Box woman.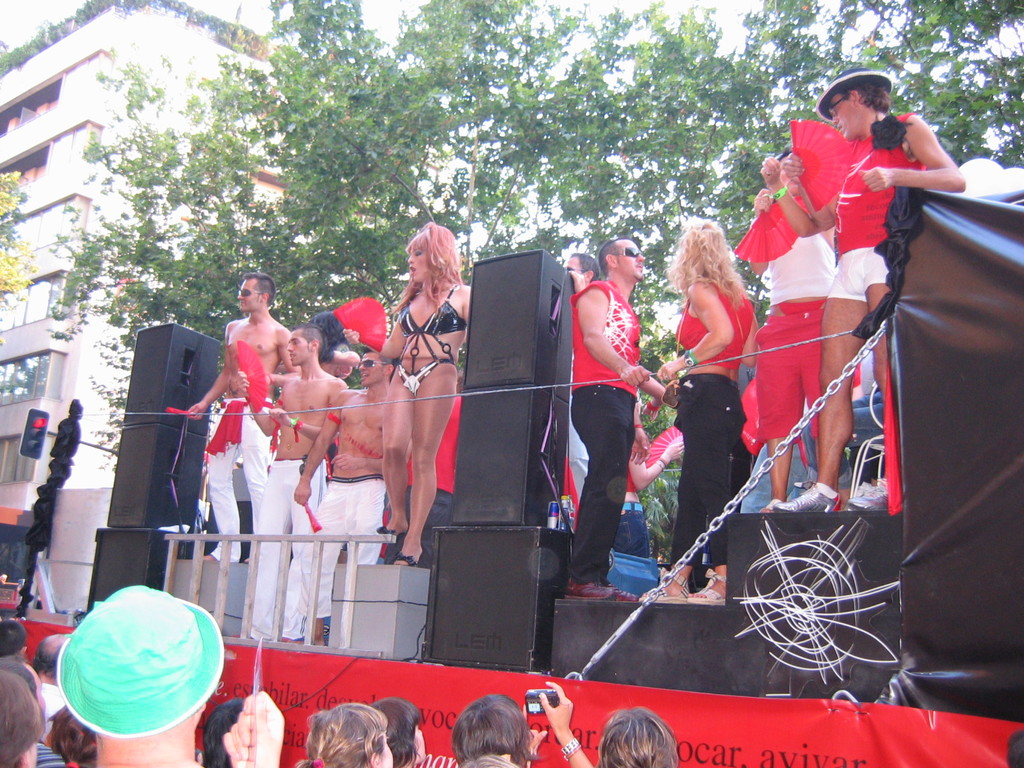
region(294, 705, 398, 767).
